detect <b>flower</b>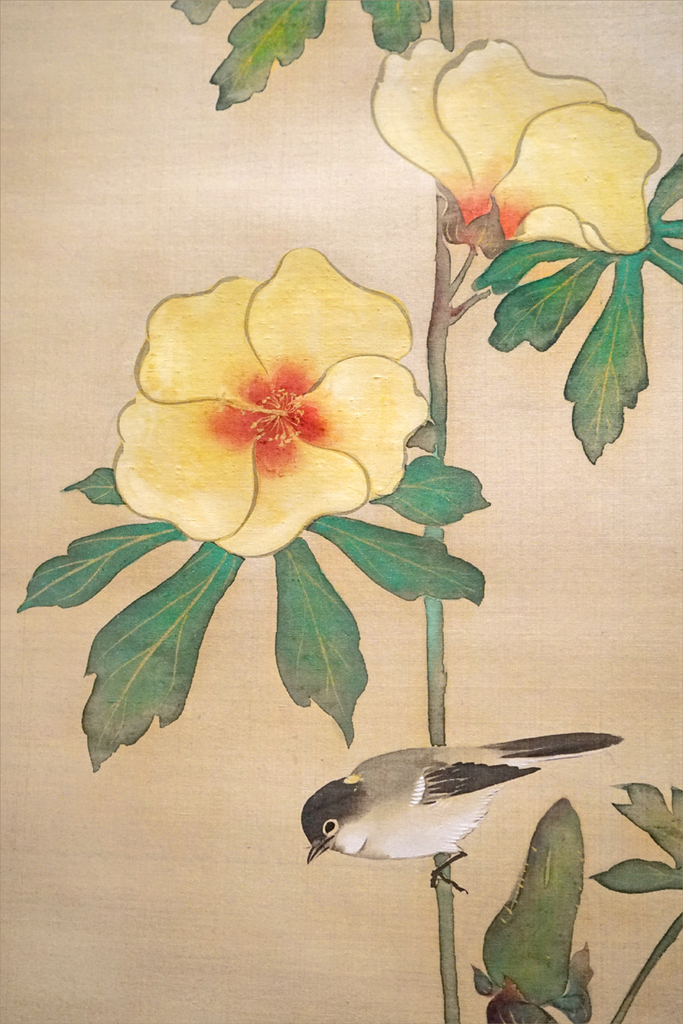
(369, 32, 665, 262)
